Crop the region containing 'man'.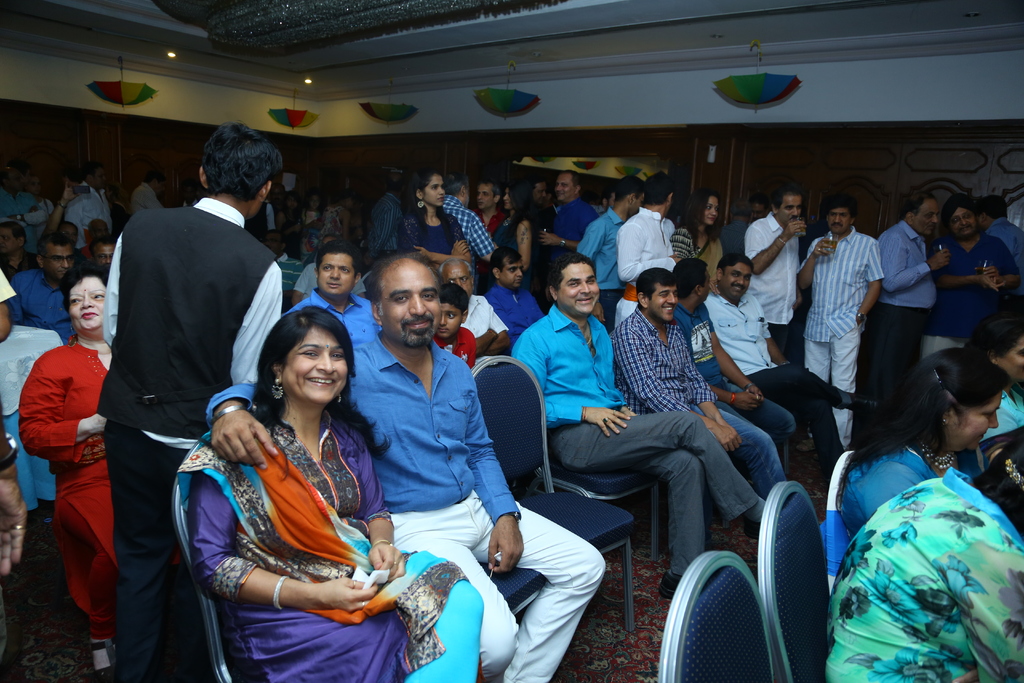
Crop region: {"left": 269, "top": 182, "right": 286, "bottom": 211}.
